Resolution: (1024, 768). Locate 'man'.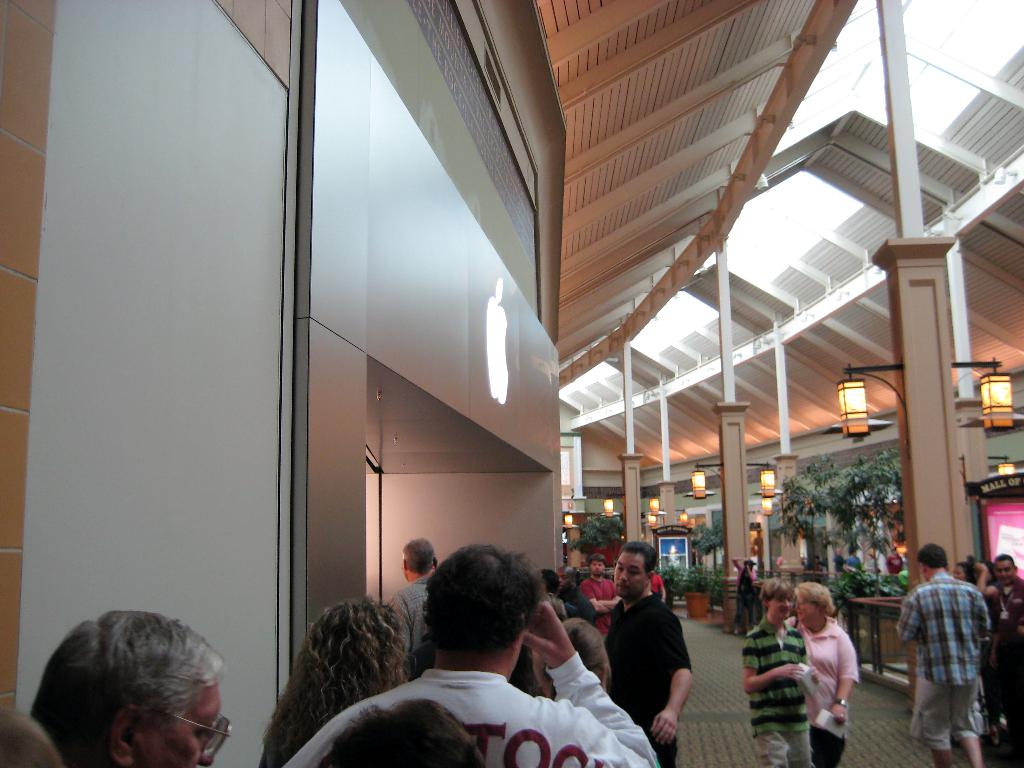
[left=536, top=566, right=568, bottom=620].
